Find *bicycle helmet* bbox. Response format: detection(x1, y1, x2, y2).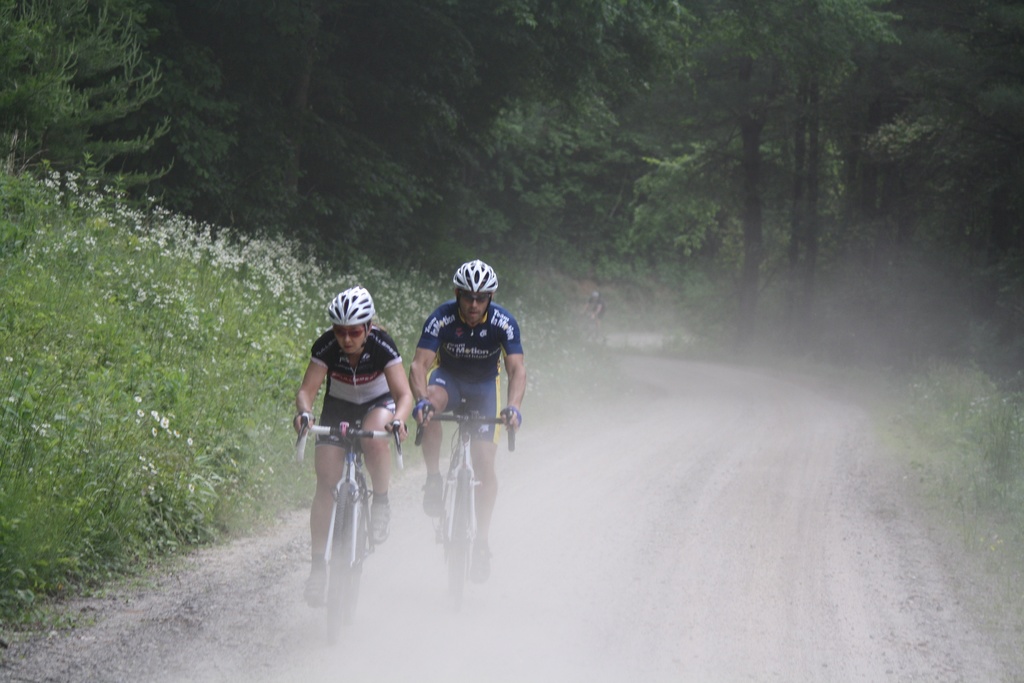
detection(332, 289, 368, 330).
